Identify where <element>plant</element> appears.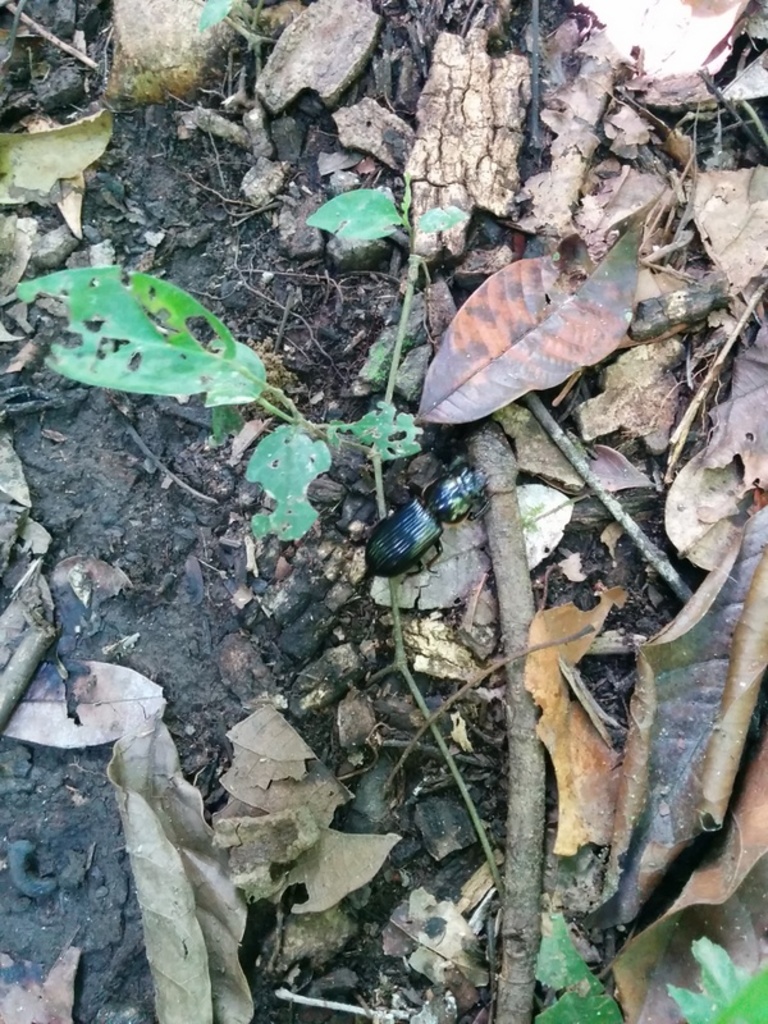
Appears at (left=659, top=940, right=767, bottom=1023).
